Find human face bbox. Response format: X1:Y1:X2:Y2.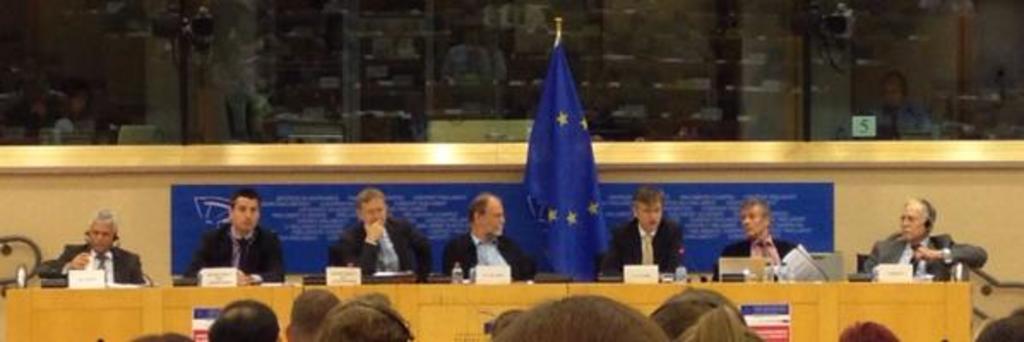
231:195:257:229.
